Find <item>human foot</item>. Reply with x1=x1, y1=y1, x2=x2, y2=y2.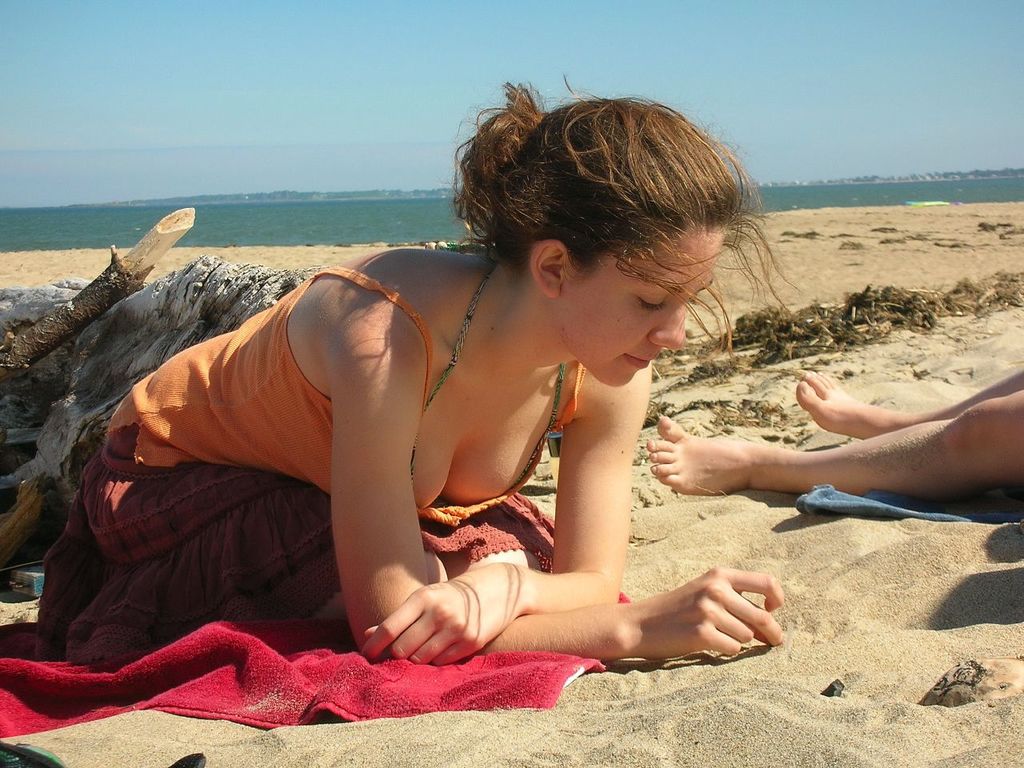
x1=639, y1=410, x2=786, y2=498.
